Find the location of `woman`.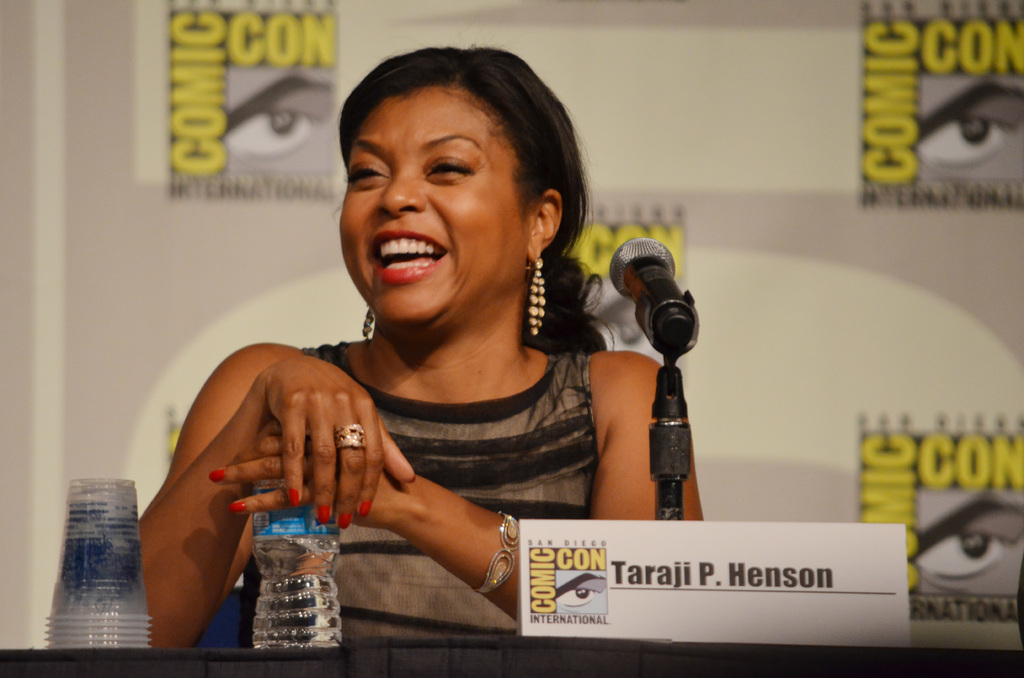
Location: 177, 53, 680, 616.
